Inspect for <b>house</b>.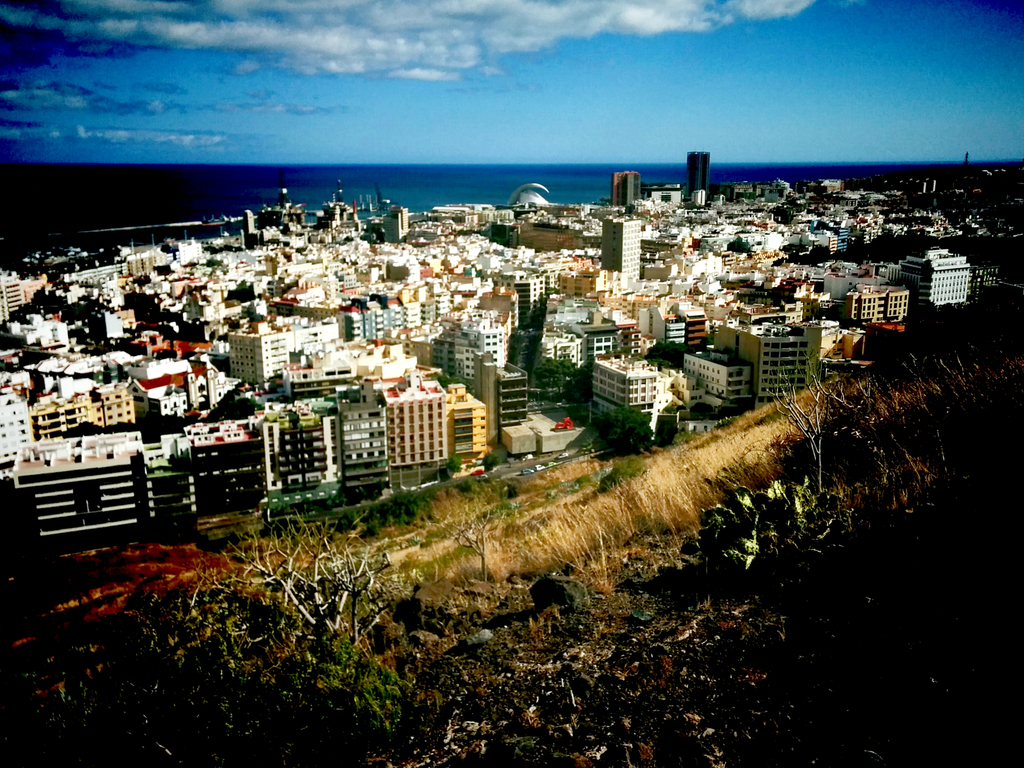
Inspection: rect(0, 151, 1022, 557).
